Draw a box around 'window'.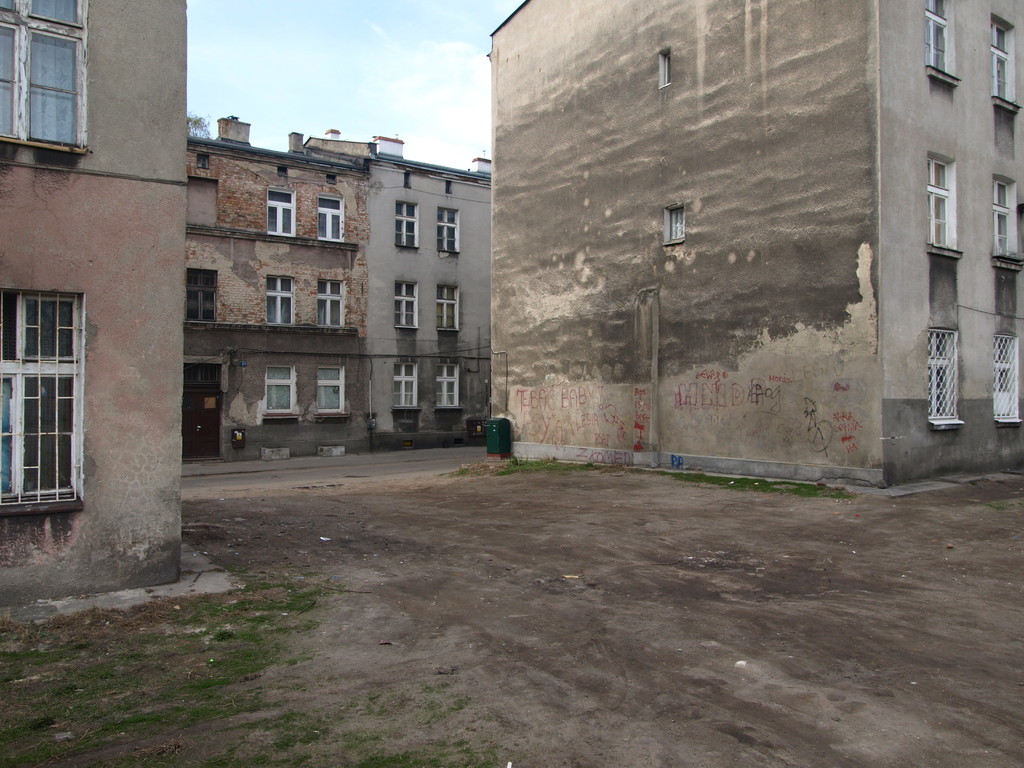
detection(310, 364, 351, 418).
